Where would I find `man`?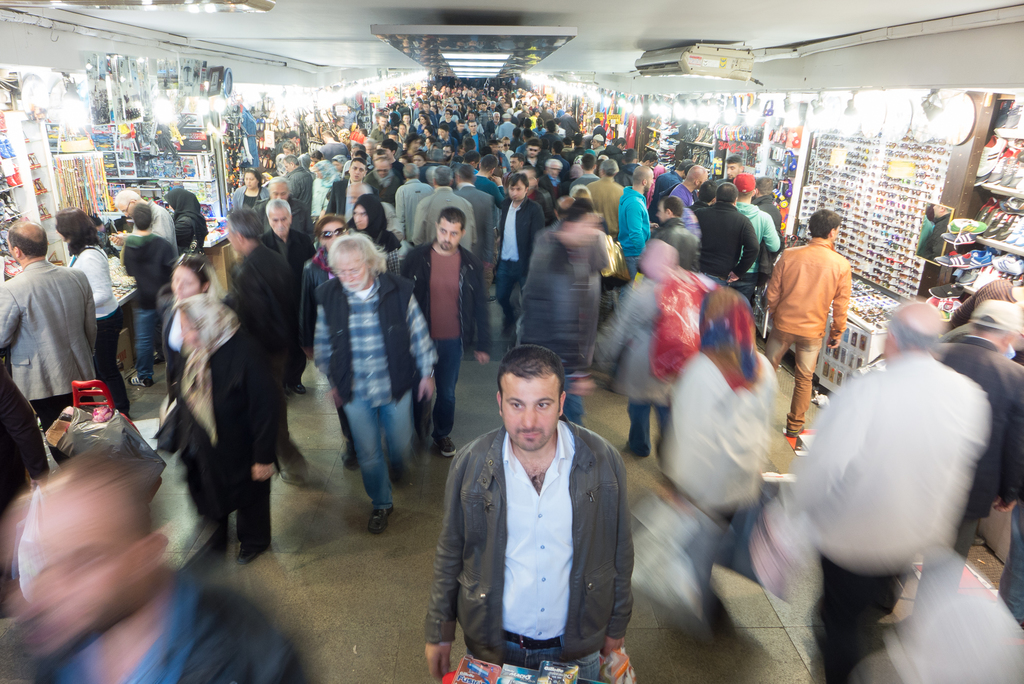
At (left=591, top=115, right=606, bottom=134).
